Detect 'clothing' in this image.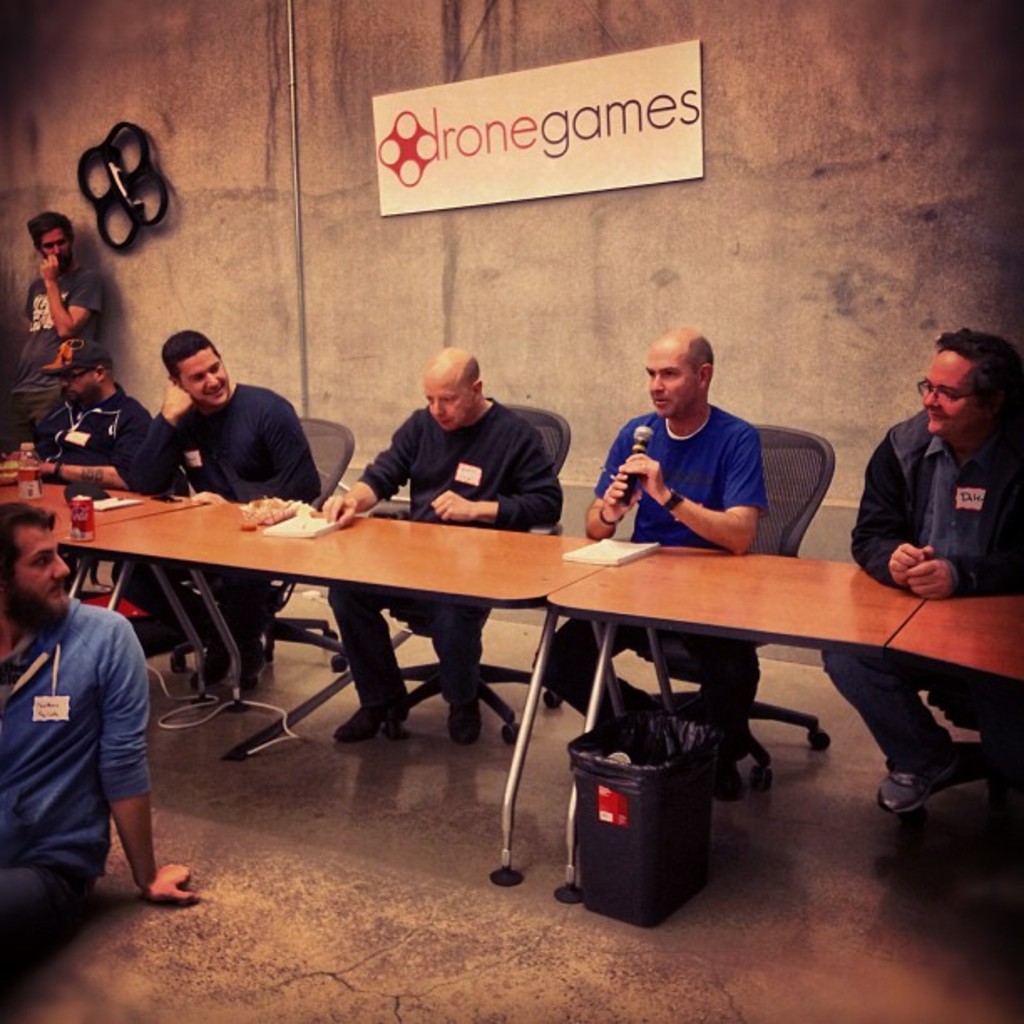
Detection: Rect(820, 408, 1021, 756).
